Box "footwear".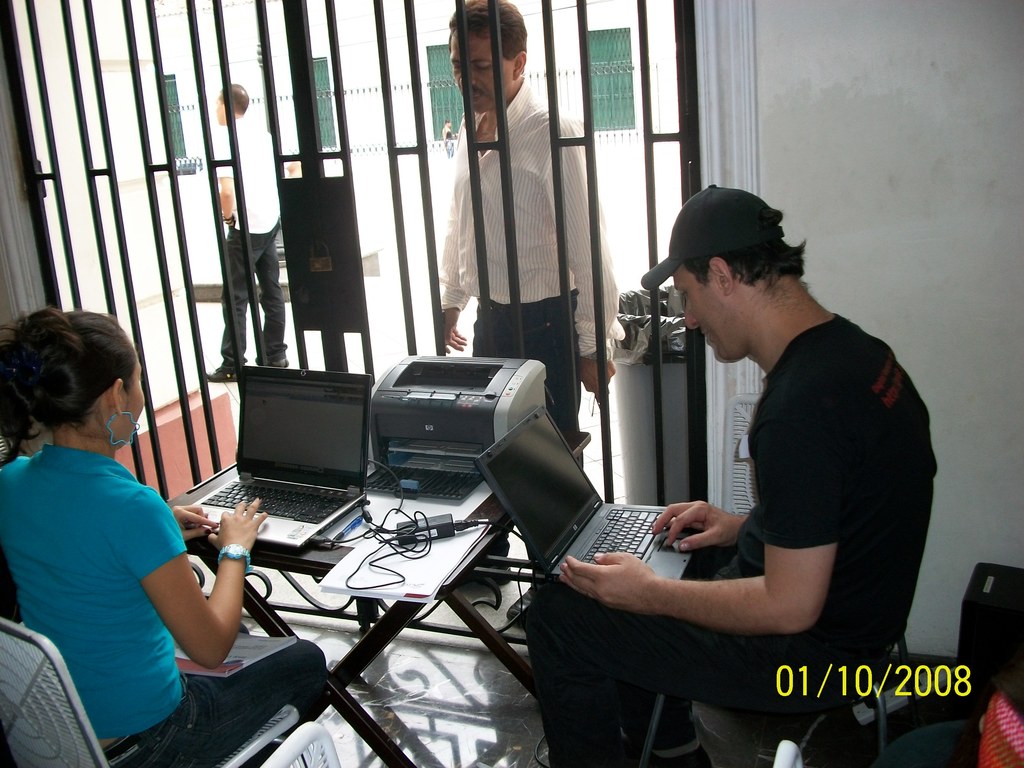
495, 566, 549, 636.
